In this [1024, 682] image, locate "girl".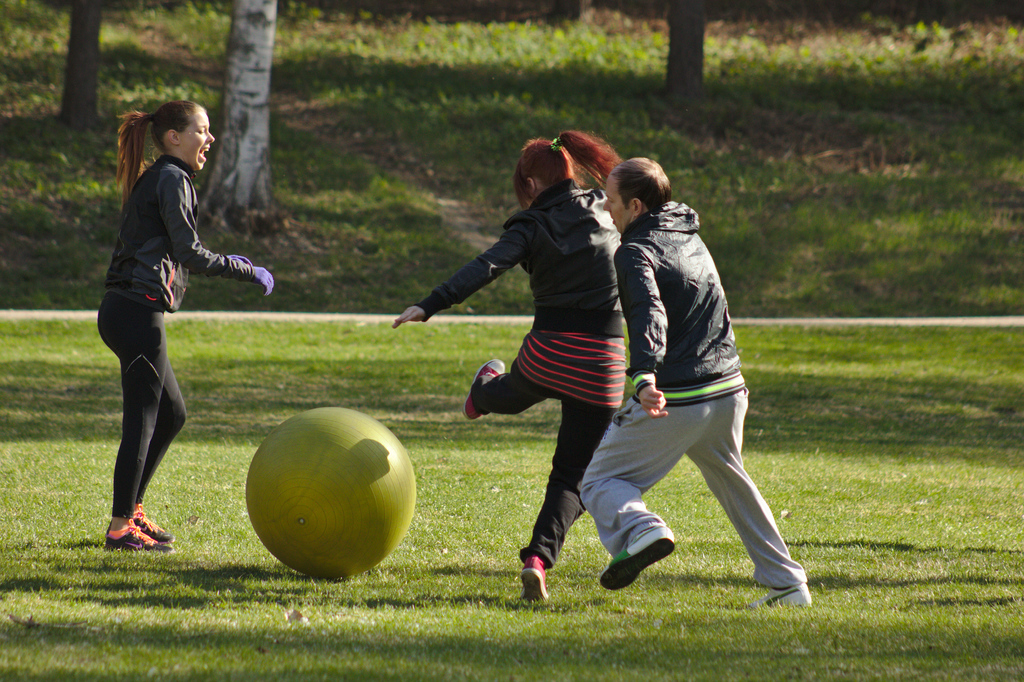
Bounding box: crop(388, 130, 626, 602).
